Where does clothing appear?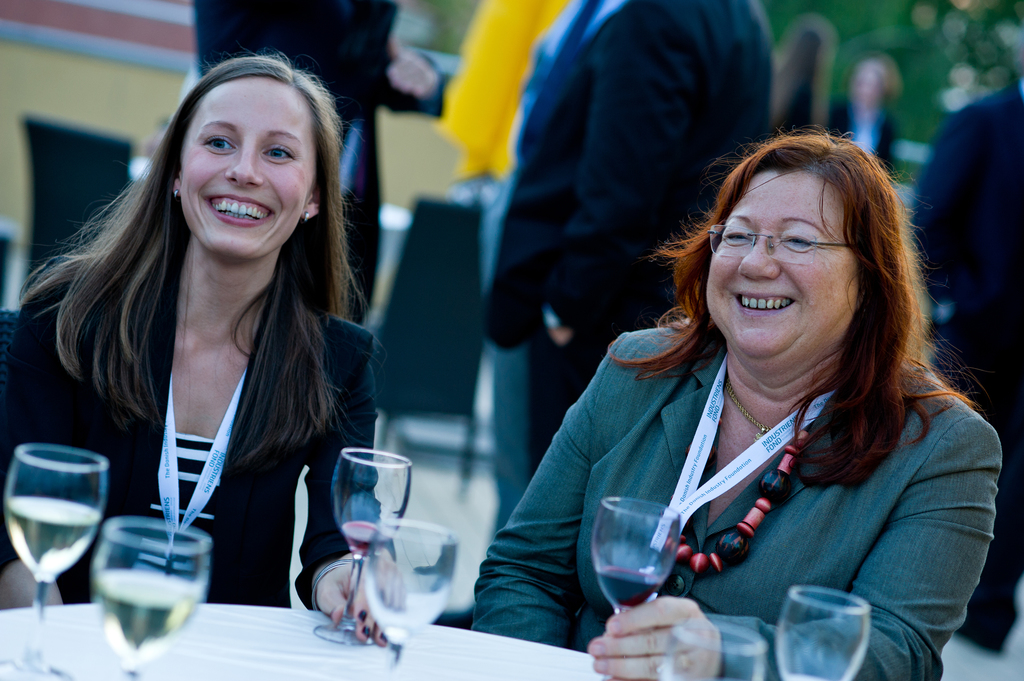
Appears at pyautogui.locateOnScreen(484, 0, 760, 456).
